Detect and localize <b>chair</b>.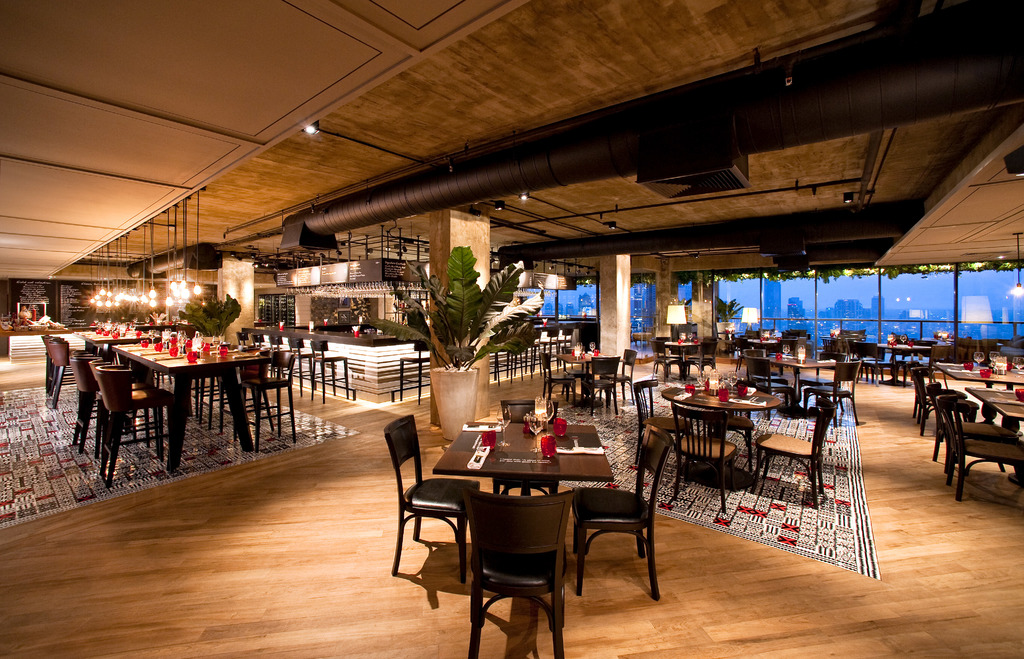
Localized at rect(458, 487, 575, 658).
